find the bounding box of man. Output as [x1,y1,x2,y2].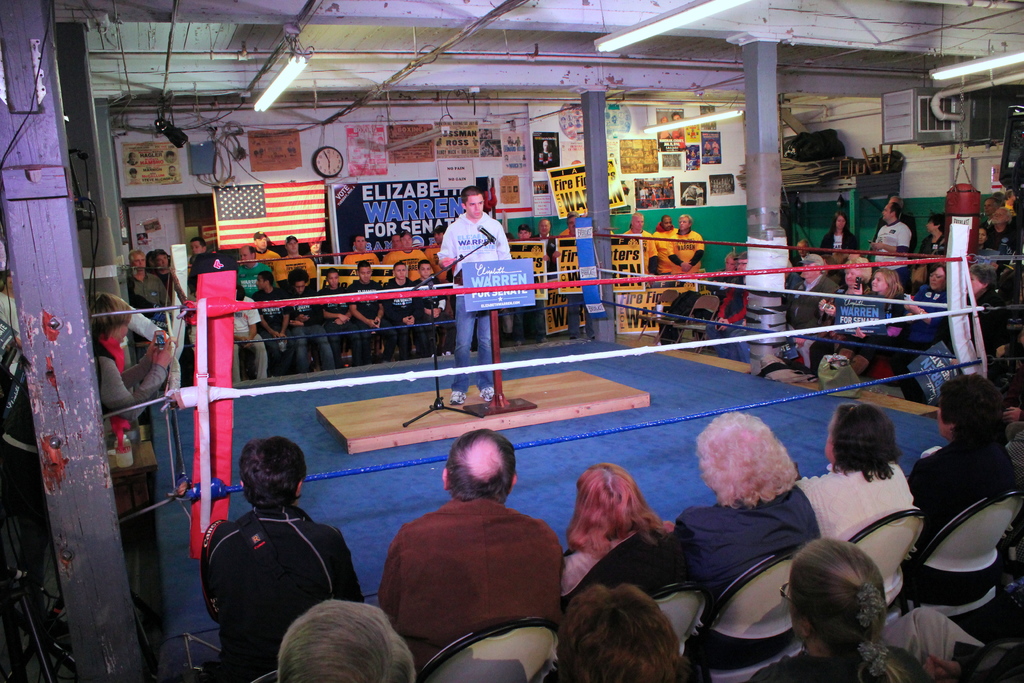
[168,168,177,179].
